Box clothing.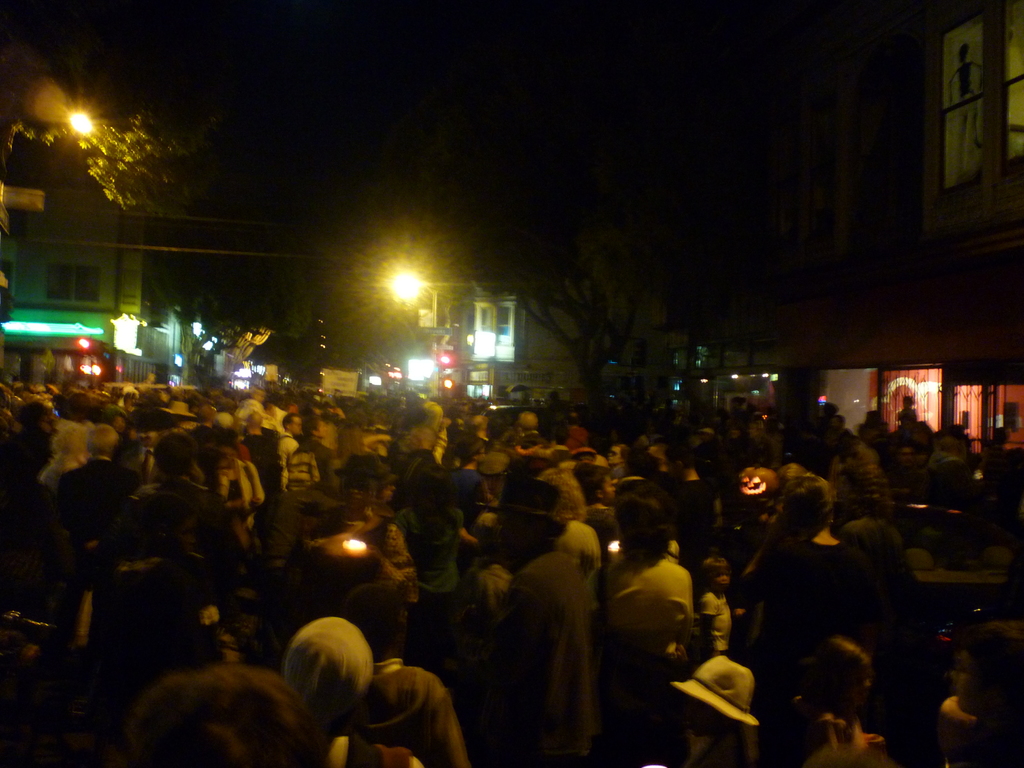
locate(61, 415, 96, 462).
